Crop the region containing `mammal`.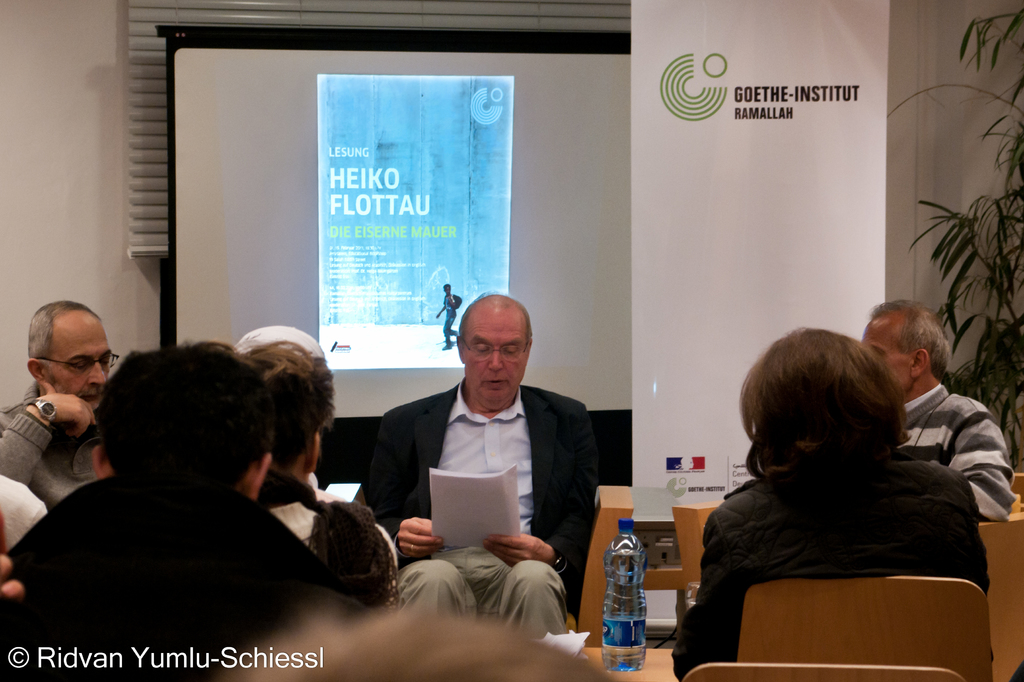
Crop region: {"x1": 435, "y1": 283, "x2": 465, "y2": 346}.
